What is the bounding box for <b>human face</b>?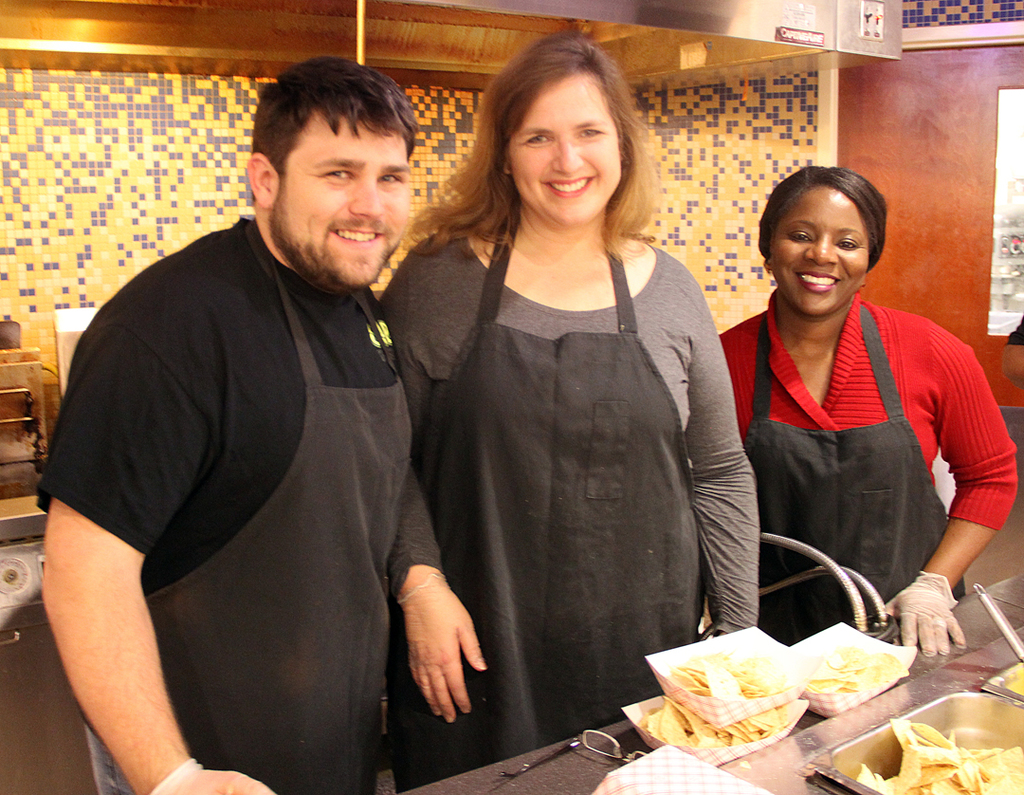
left=282, top=110, right=414, bottom=287.
